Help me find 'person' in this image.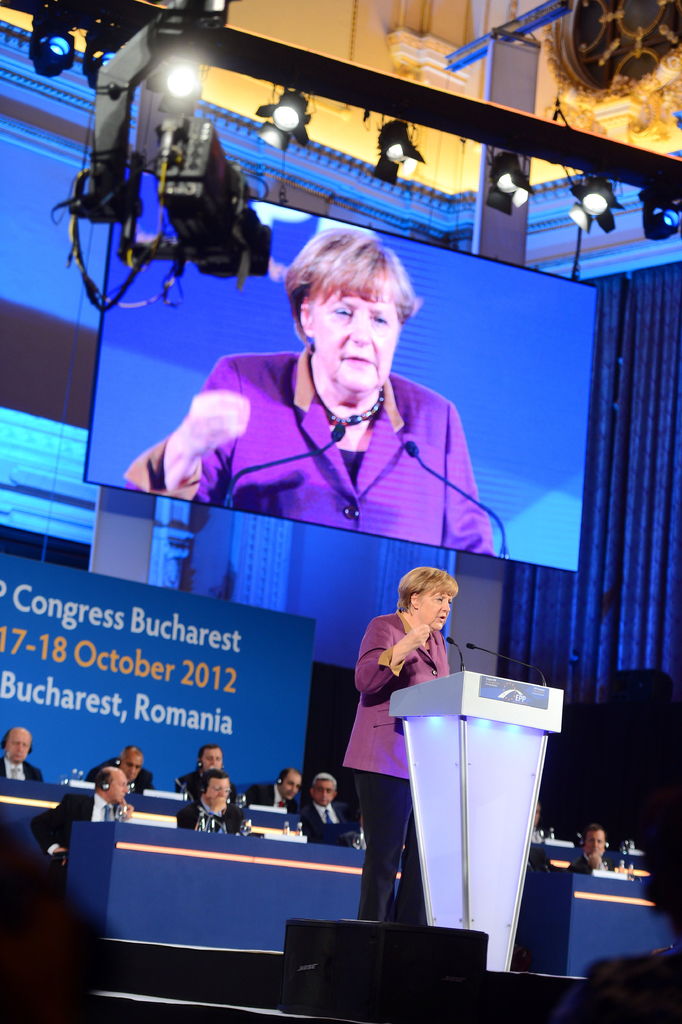
Found it: pyautogui.locateOnScreen(181, 770, 263, 840).
